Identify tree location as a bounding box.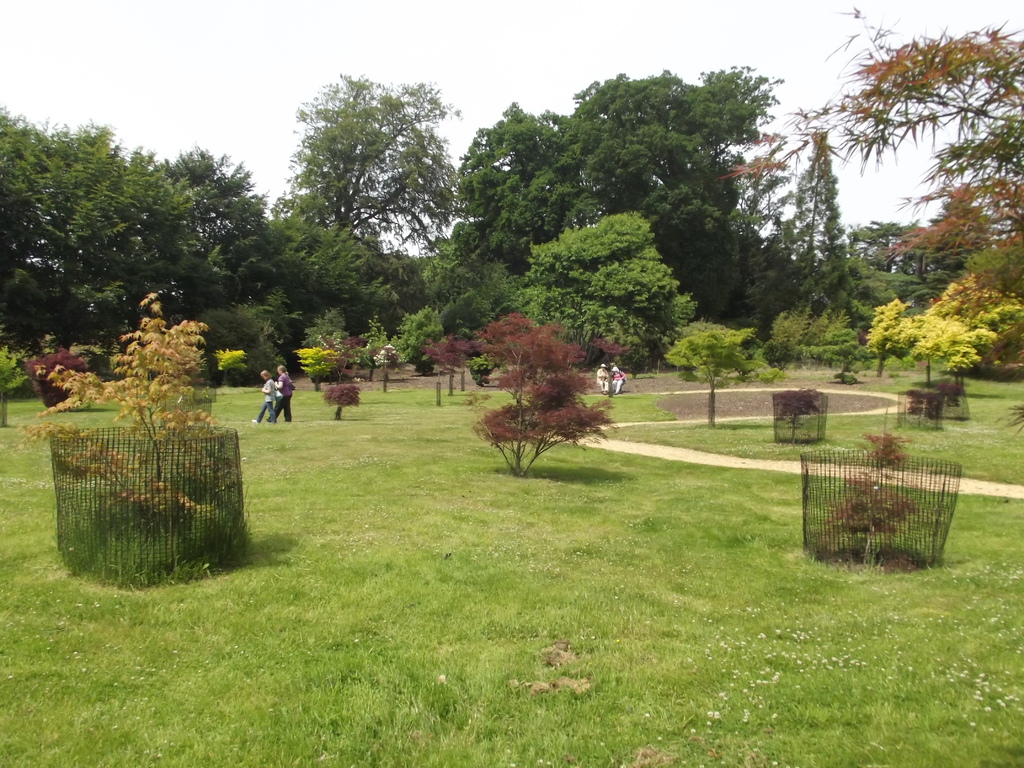
region(824, 430, 922, 572).
